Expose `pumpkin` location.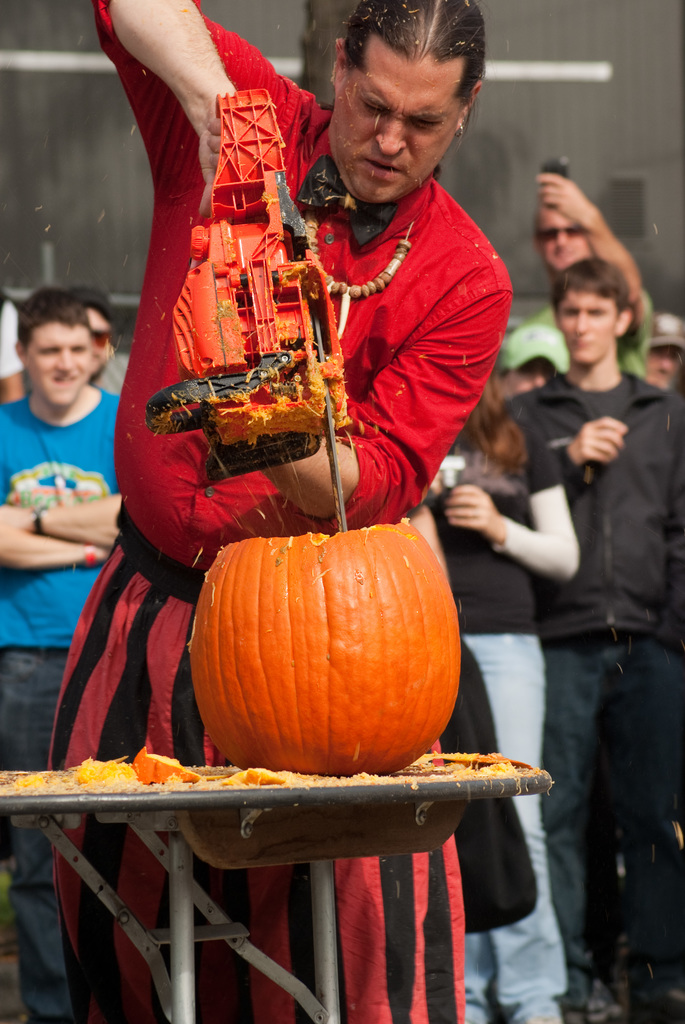
Exposed at crop(188, 508, 462, 777).
